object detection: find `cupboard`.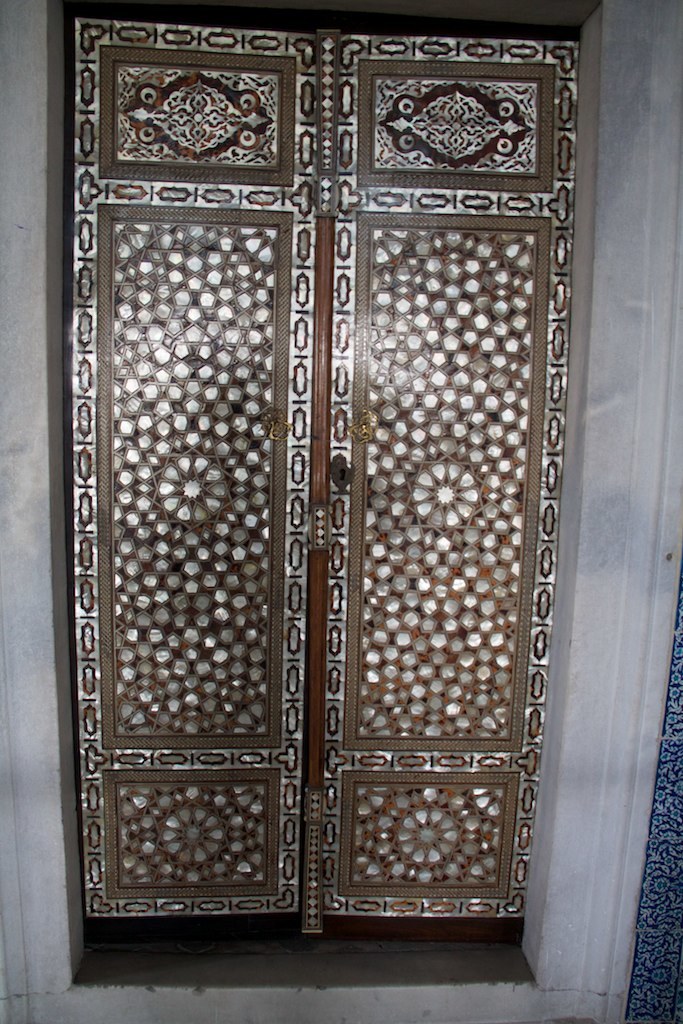
bbox=(32, 71, 596, 964).
